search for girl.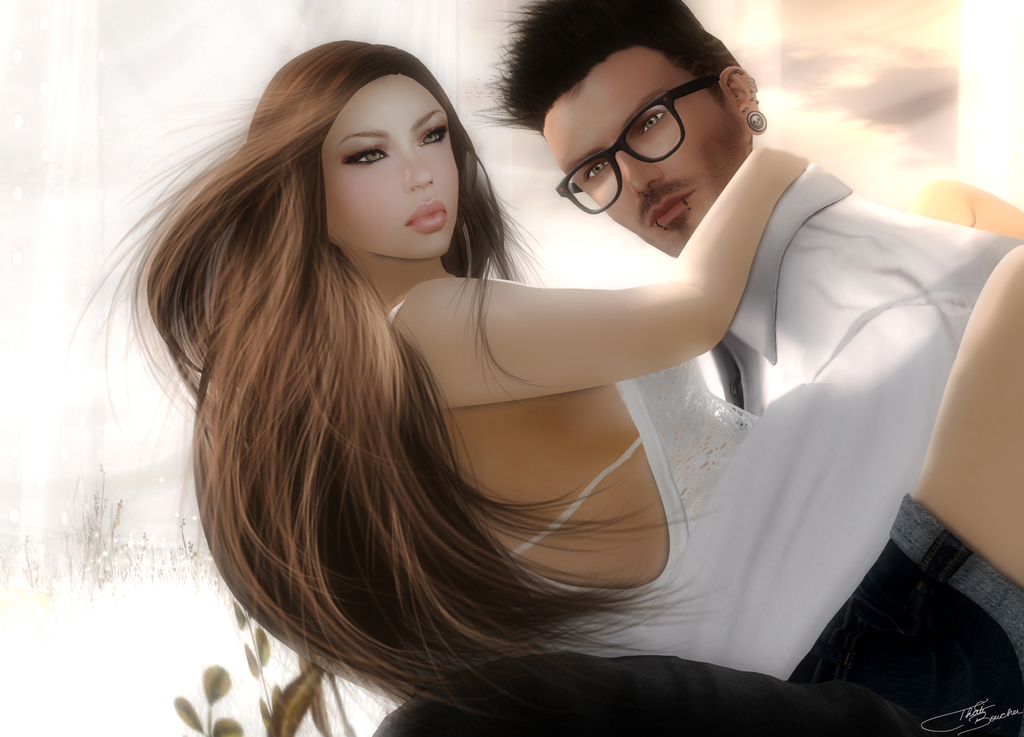
Found at 128:38:1019:709.
